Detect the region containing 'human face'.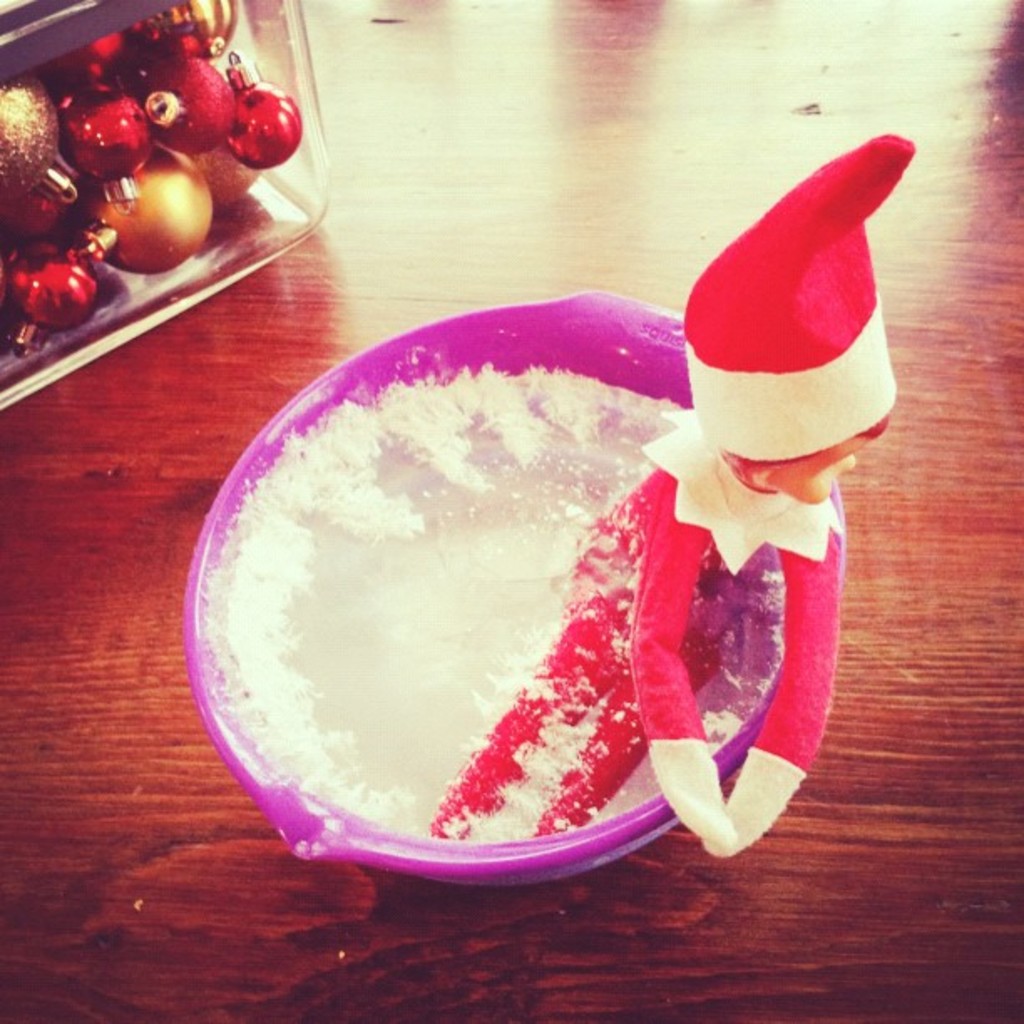
x1=750, y1=430, x2=870, y2=504.
